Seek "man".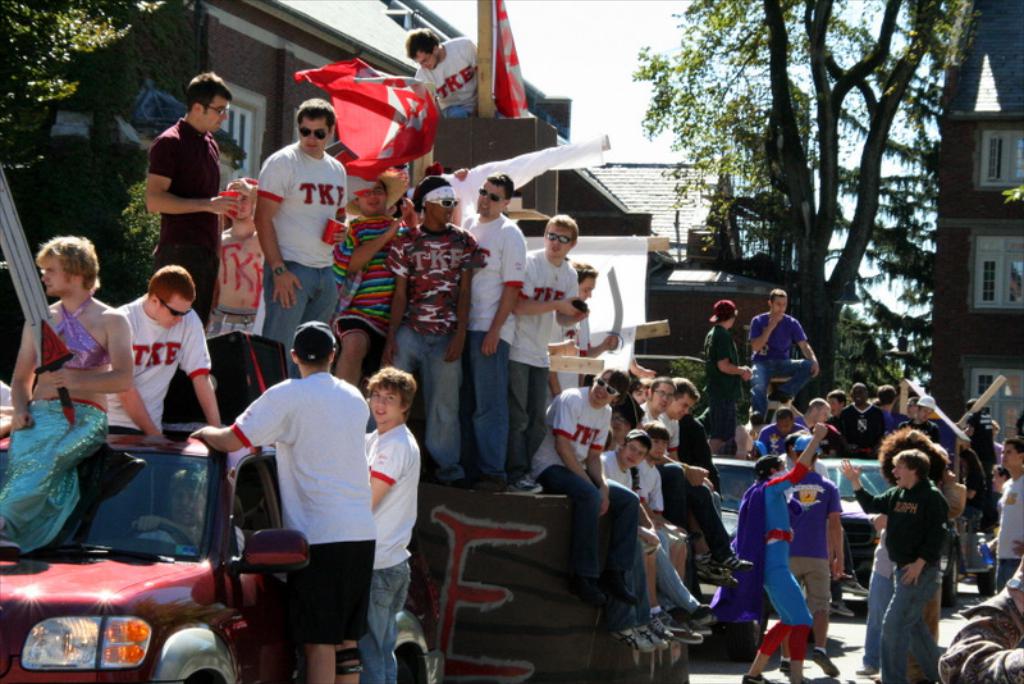
locate(748, 287, 818, 412).
